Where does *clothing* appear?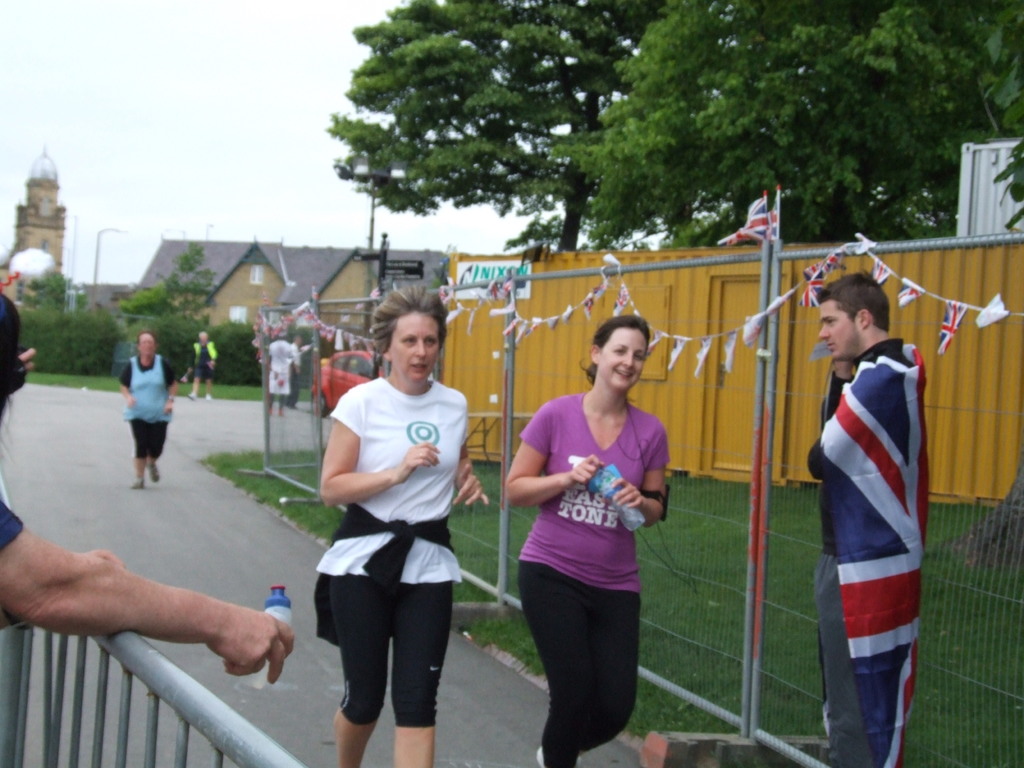
Appears at <box>514,595,636,767</box>.
